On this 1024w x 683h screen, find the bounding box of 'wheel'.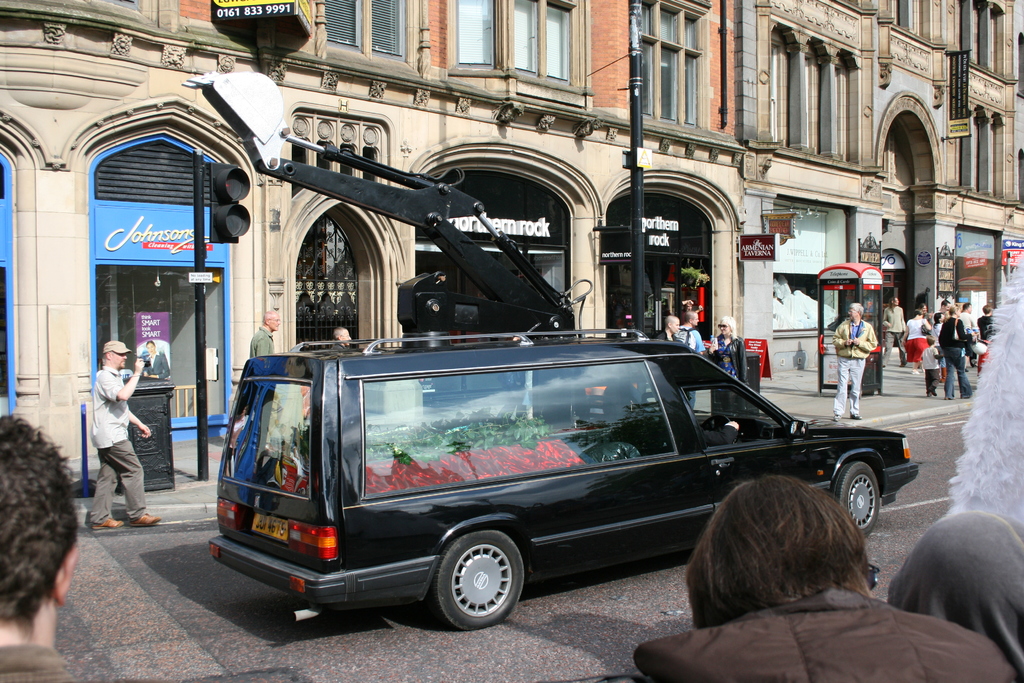
Bounding box: 829/462/879/532.
